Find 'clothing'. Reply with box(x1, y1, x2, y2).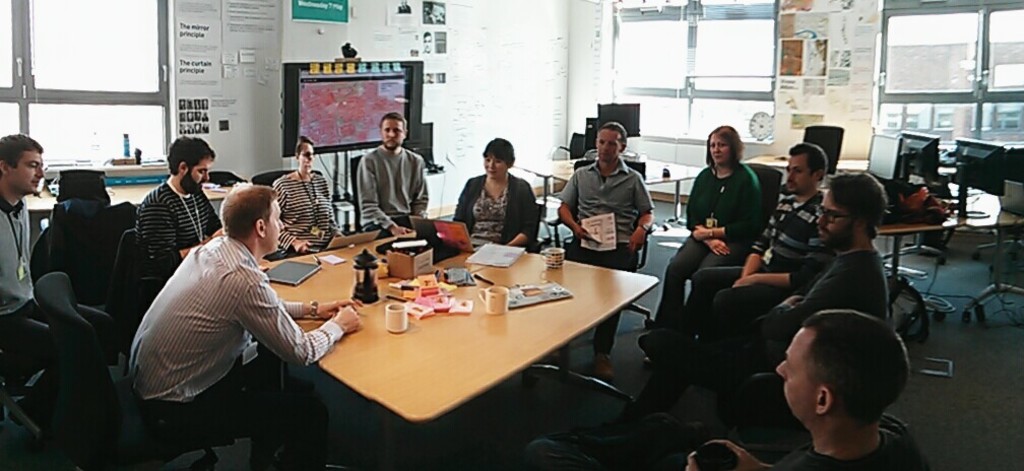
box(746, 193, 824, 274).
